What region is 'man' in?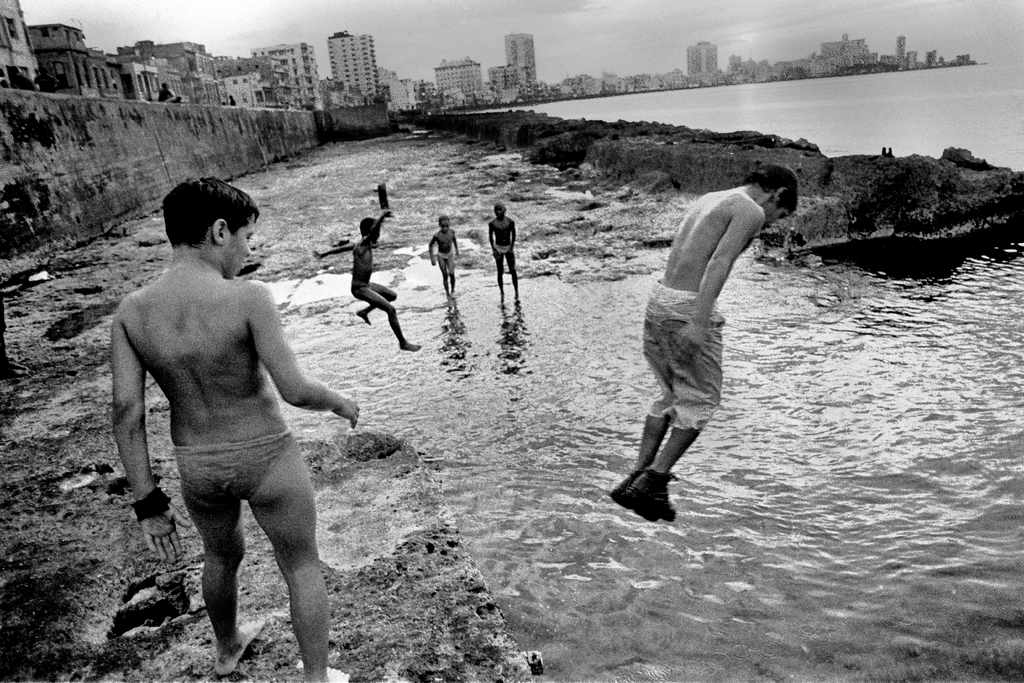
(x1=349, y1=210, x2=417, y2=349).
